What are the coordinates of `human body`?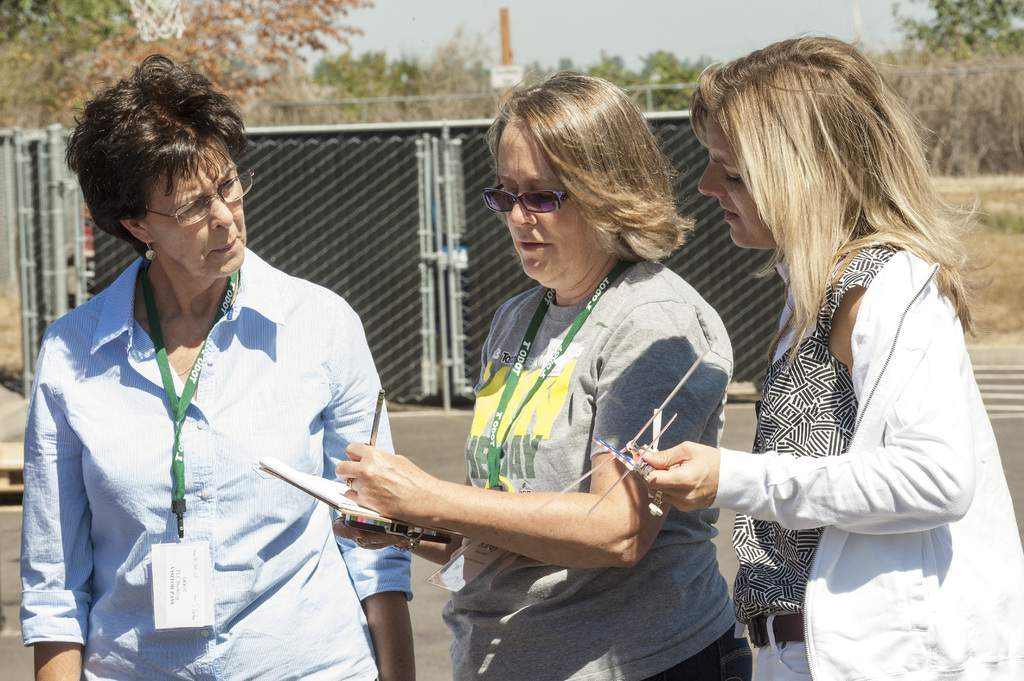
l=682, t=55, r=999, b=666.
